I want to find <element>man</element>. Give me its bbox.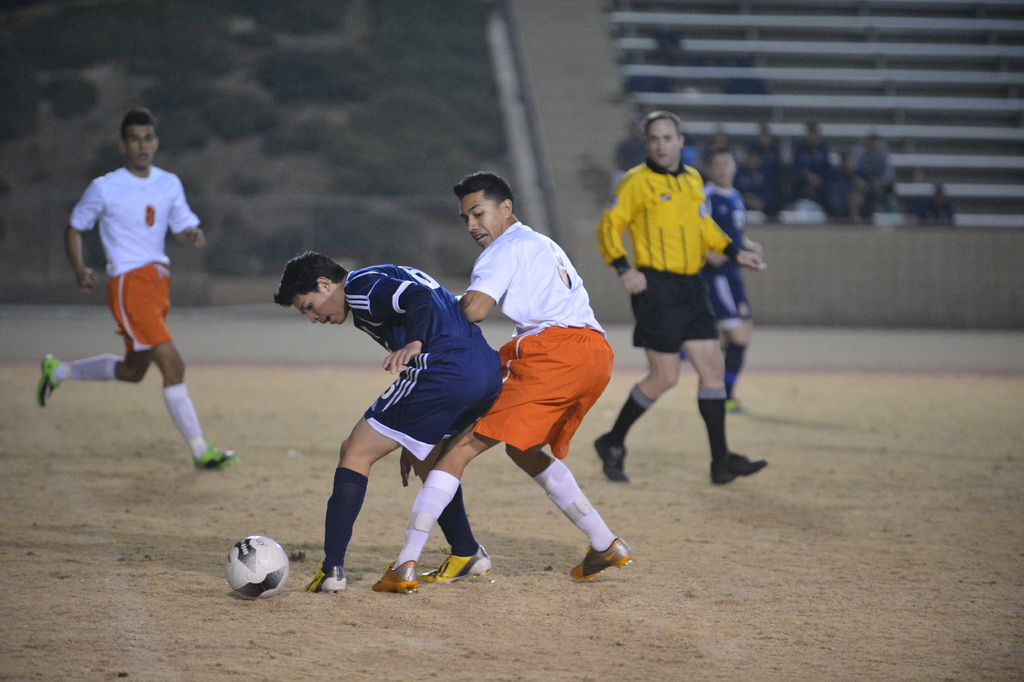
x1=270 y1=253 x2=502 y2=604.
